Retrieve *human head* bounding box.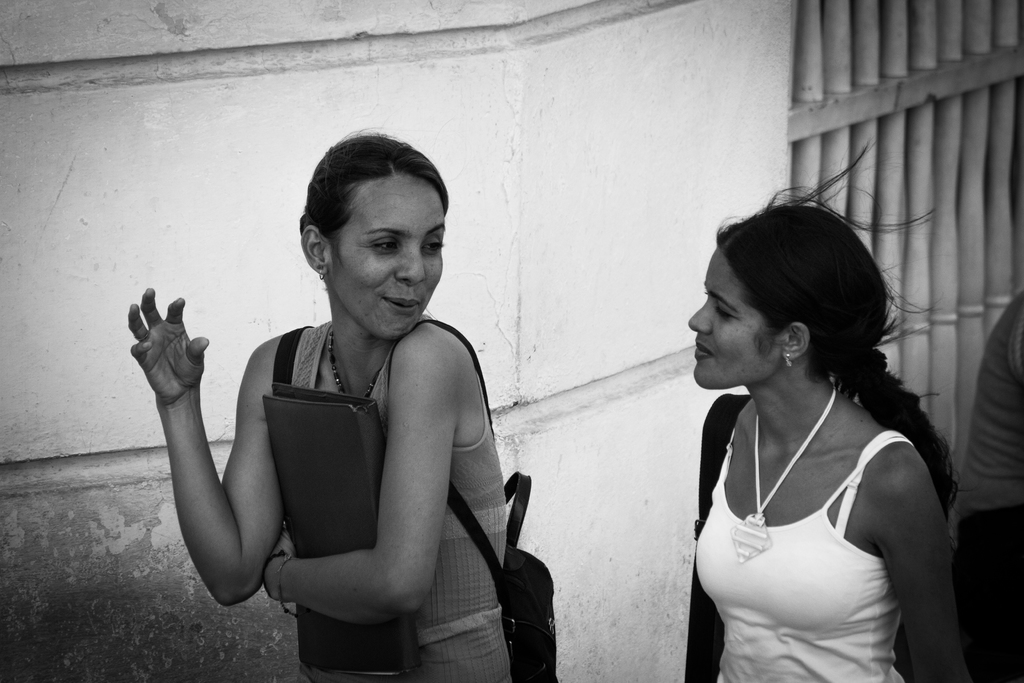
Bounding box: 291,131,455,316.
